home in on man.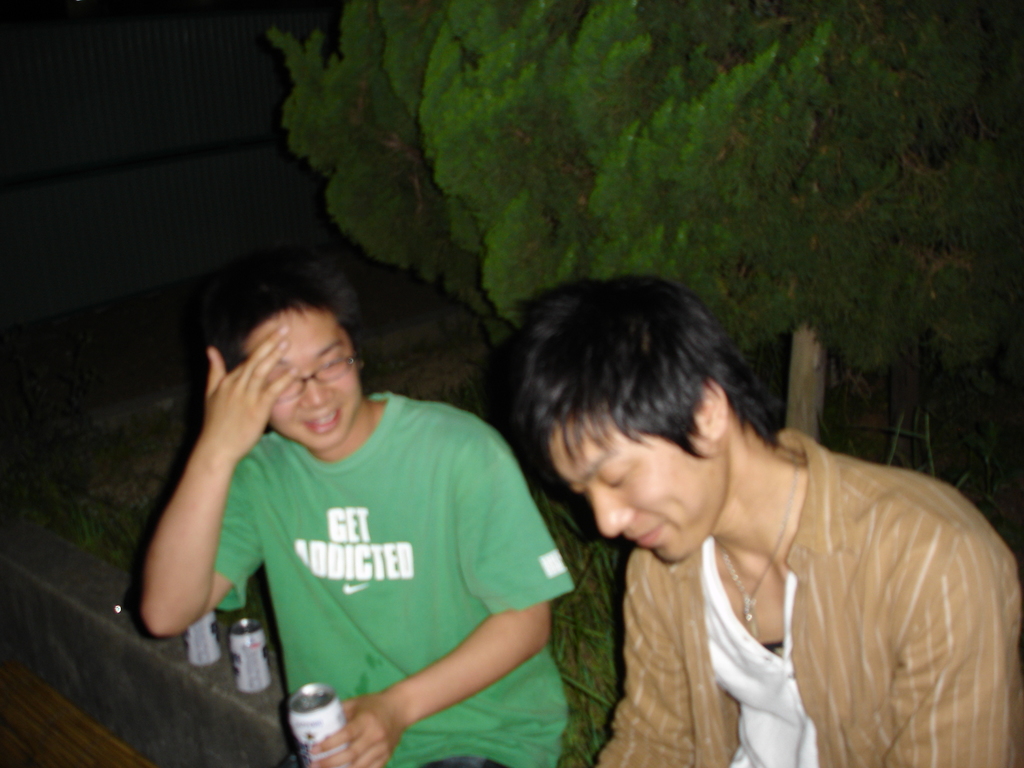
Homed in at 500/265/1023/767.
